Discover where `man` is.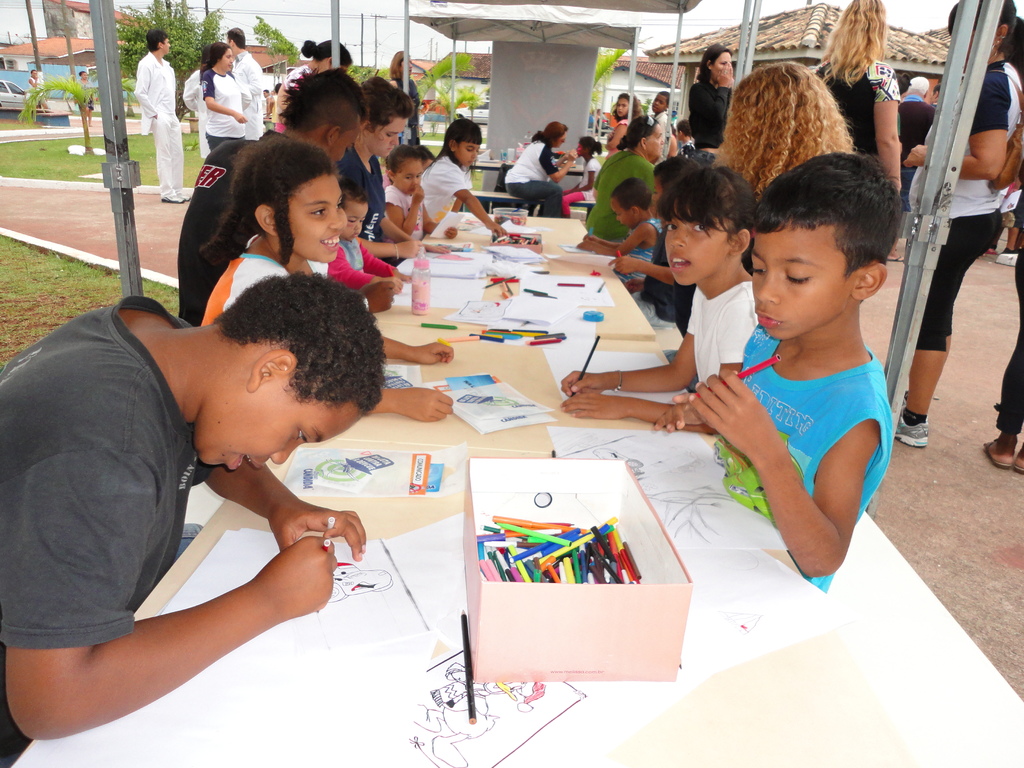
Discovered at rect(179, 65, 372, 328).
